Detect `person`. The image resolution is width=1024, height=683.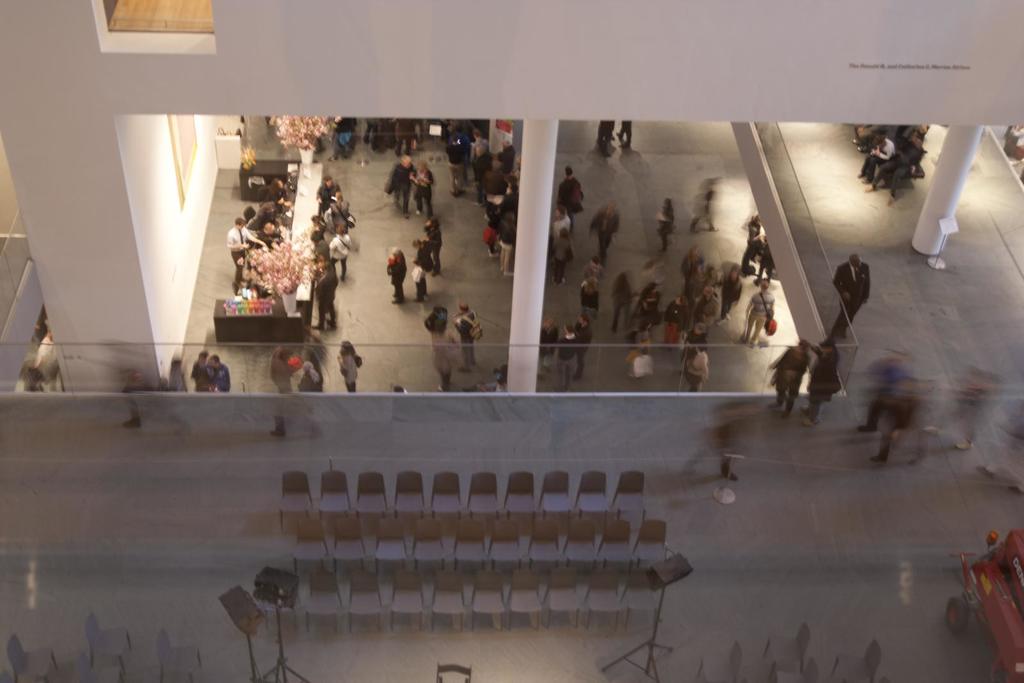
crop(765, 336, 812, 422).
